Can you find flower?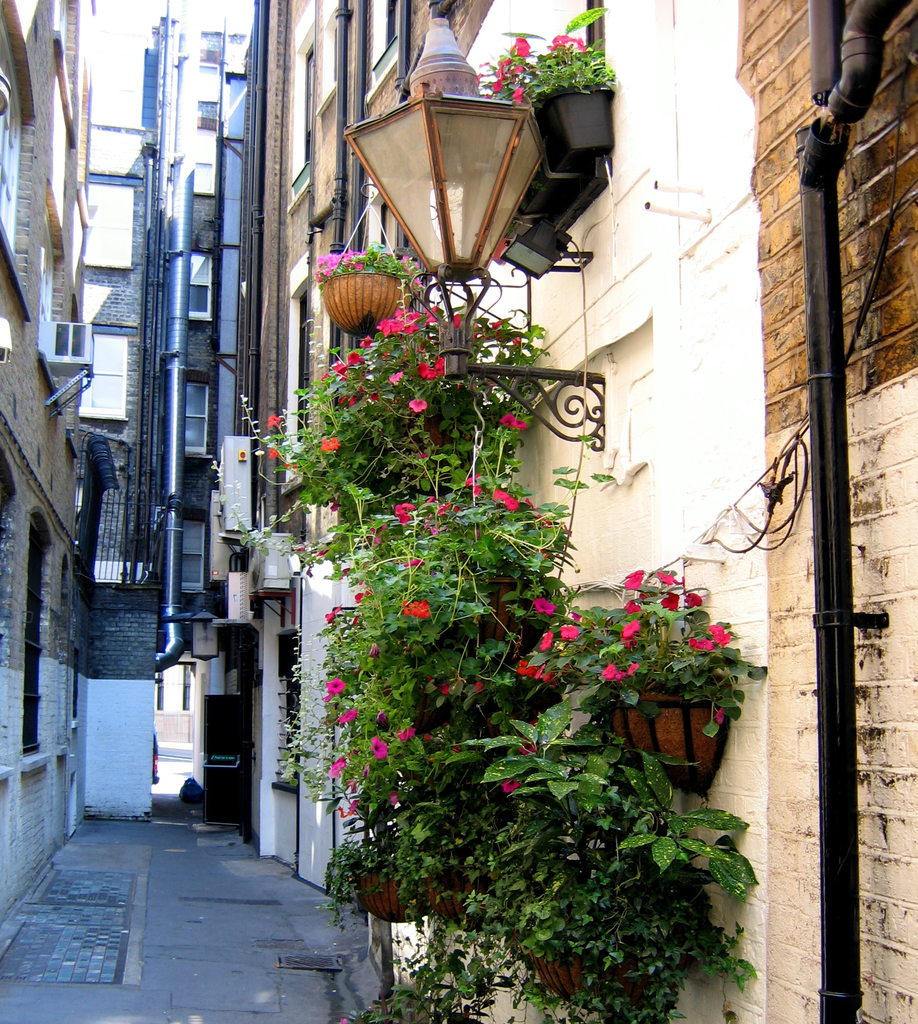
Yes, bounding box: select_region(337, 796, 362, 823).
